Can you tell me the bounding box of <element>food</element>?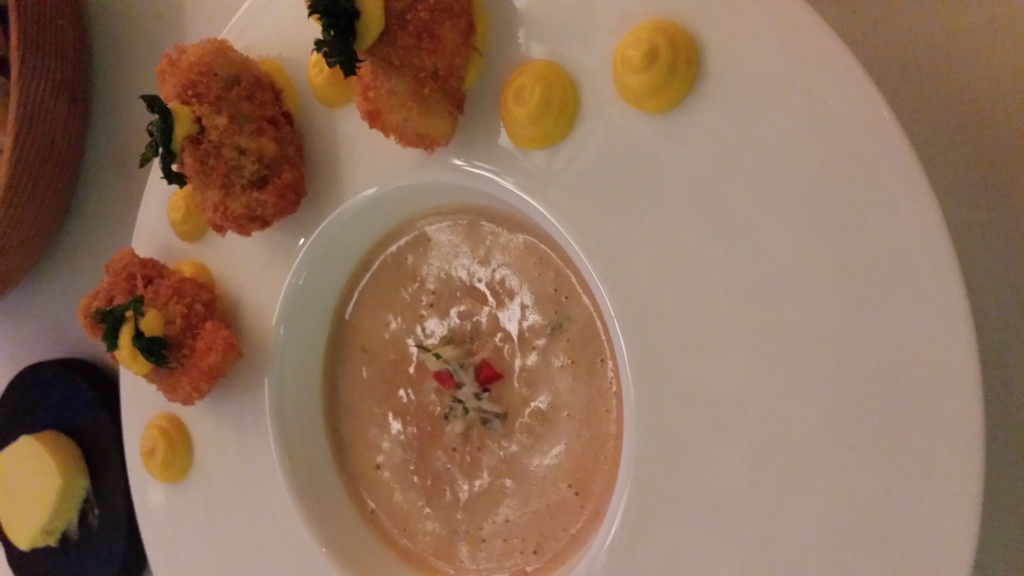
bbox=[0, 429, 90, 553].
